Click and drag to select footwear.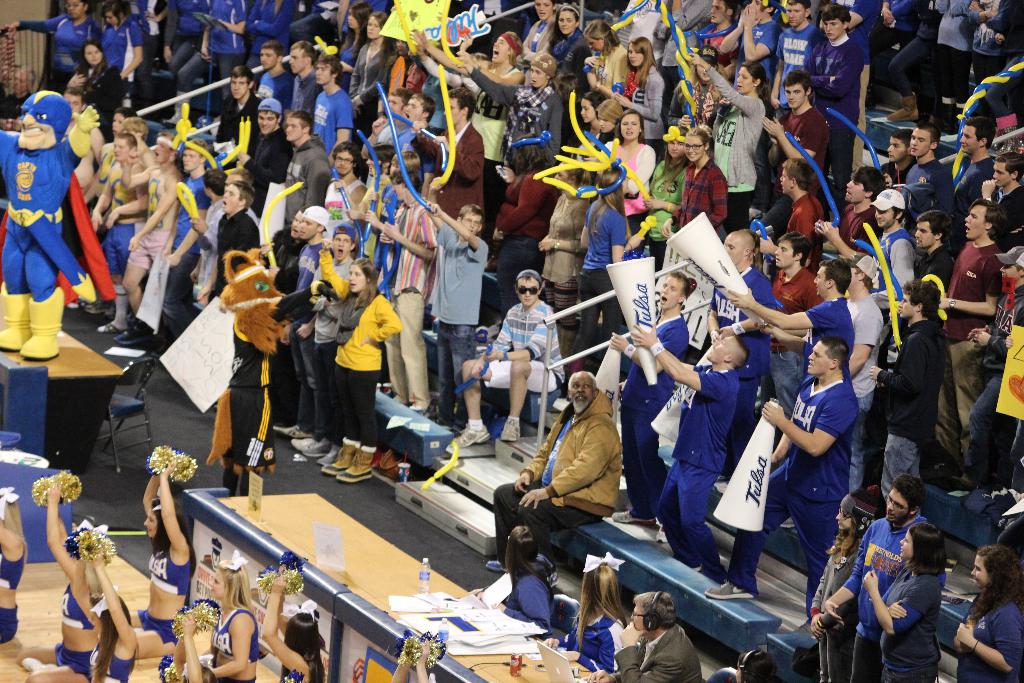
Selection: {"x1": 611, "y1": 509, "x2": 653, "y2": 525}.
